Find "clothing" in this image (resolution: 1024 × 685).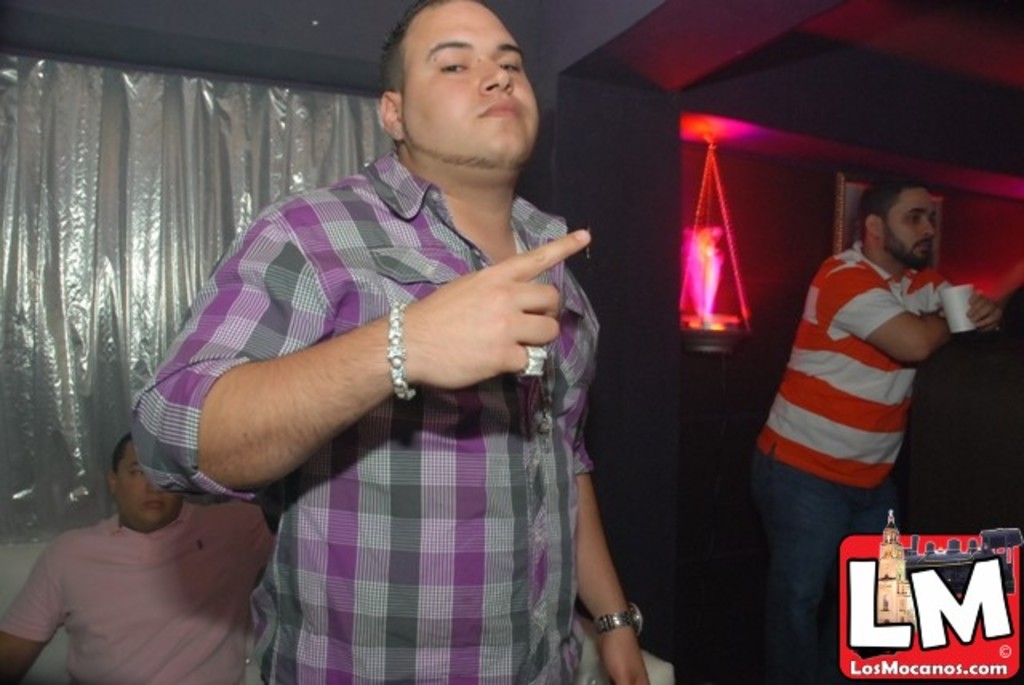
752 237 963 683.
